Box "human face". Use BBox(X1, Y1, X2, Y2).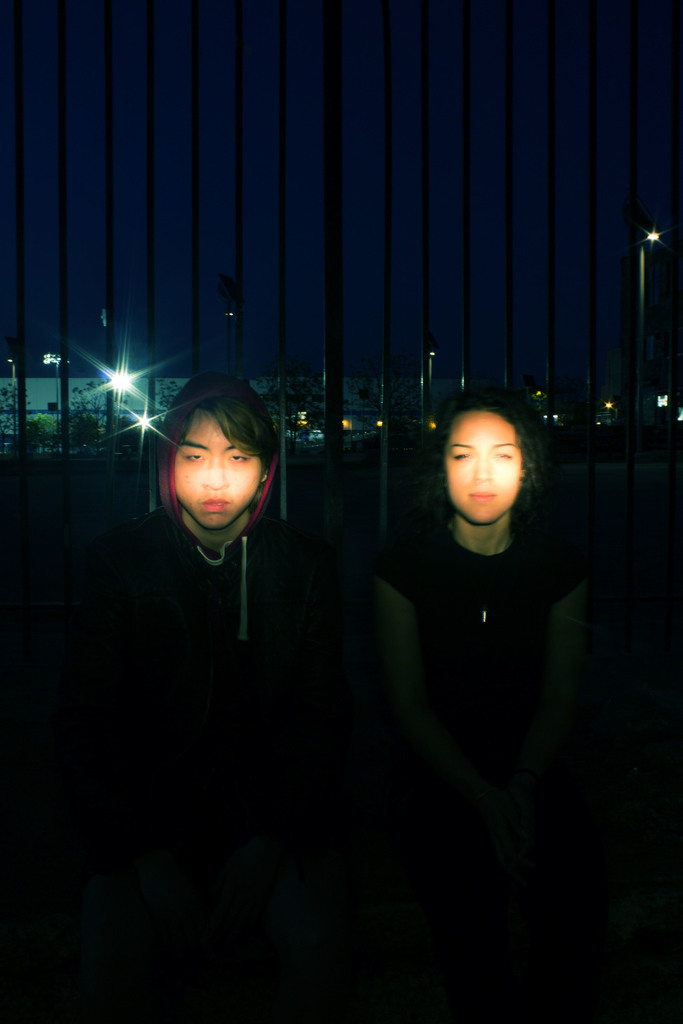
BBox(173, 408, 265, 531).
